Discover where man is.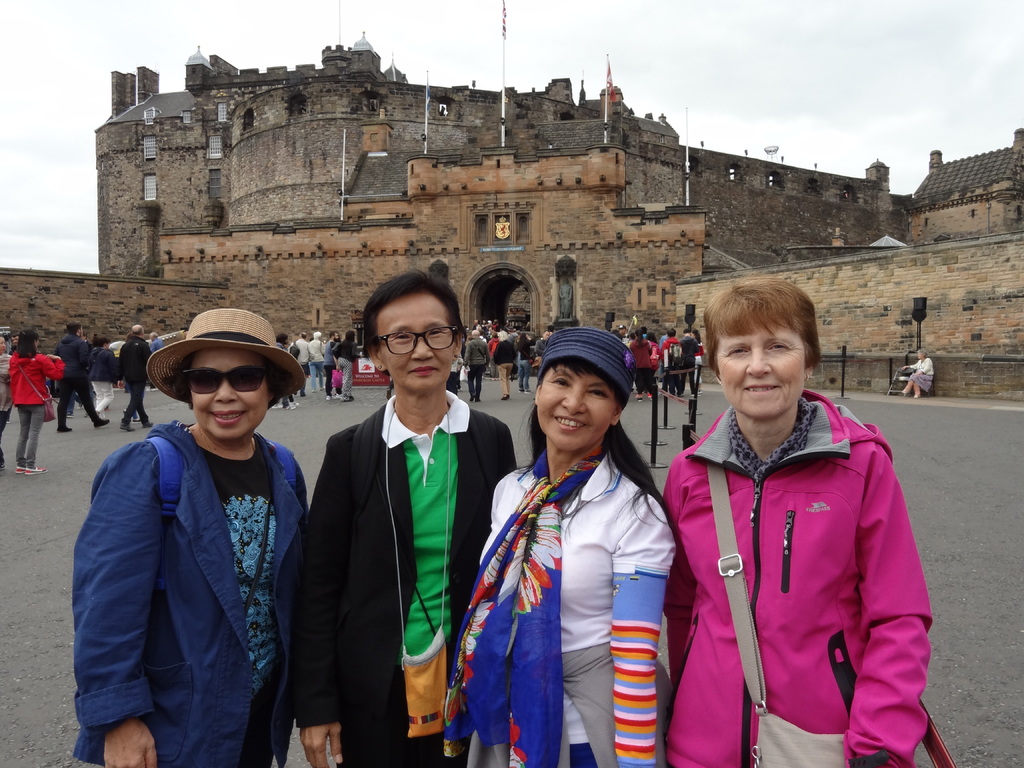
Discovered at bbox(289, 330, 312, 397).
